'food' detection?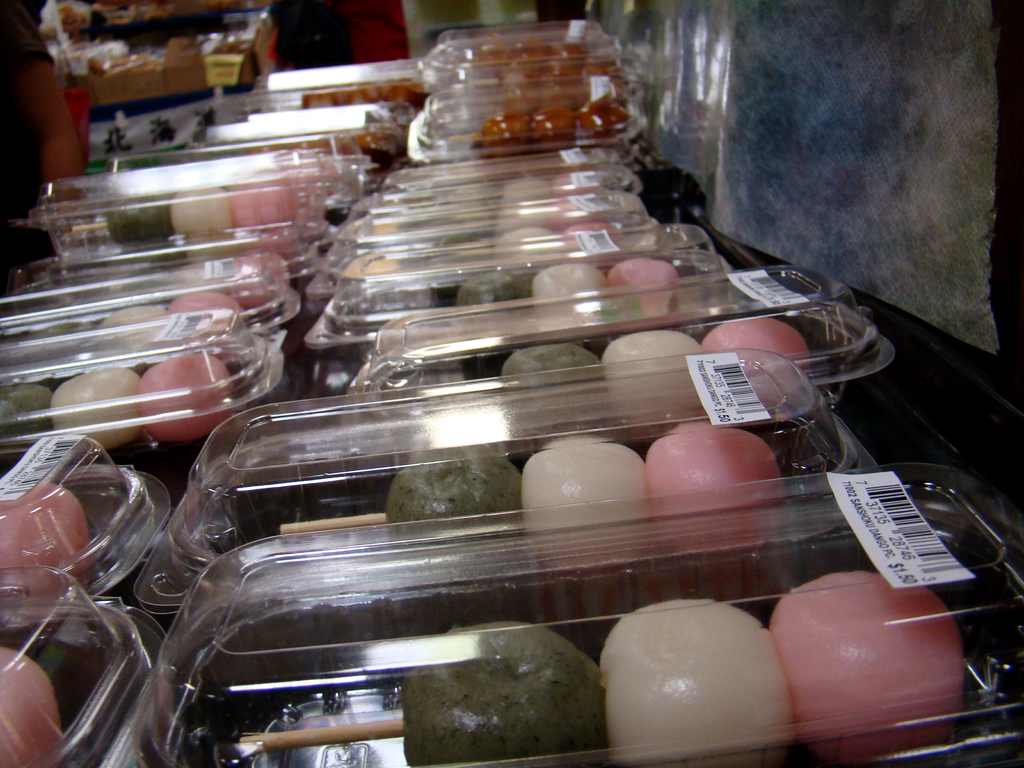
region(168, 180, 225, 234)
